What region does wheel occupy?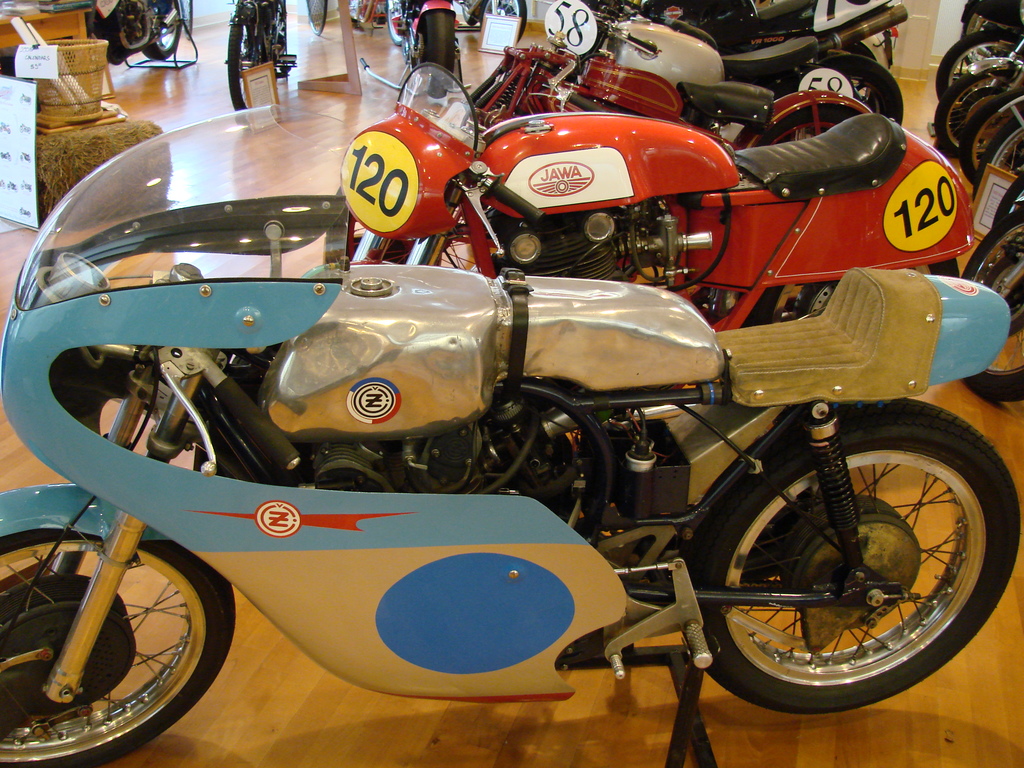
box=[936, 55, 1023, 158].
